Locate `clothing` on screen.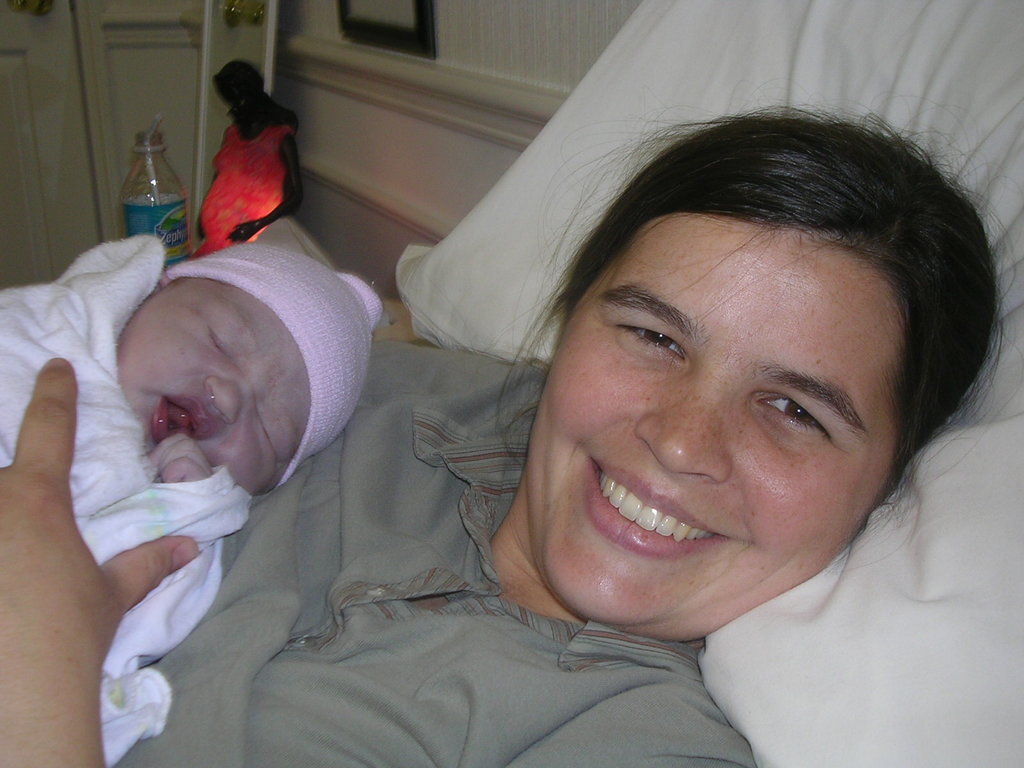
On screen at left=104, top=338, right=772, bottom=767.
